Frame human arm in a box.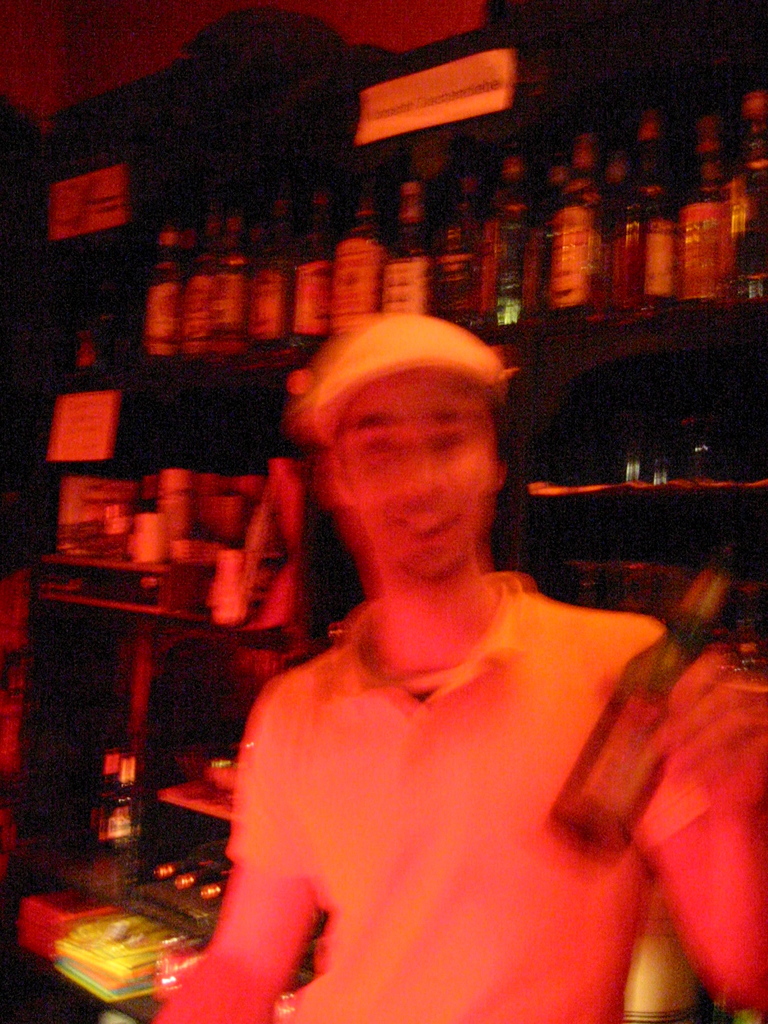
BBox(147, 686, 310, 1023).
